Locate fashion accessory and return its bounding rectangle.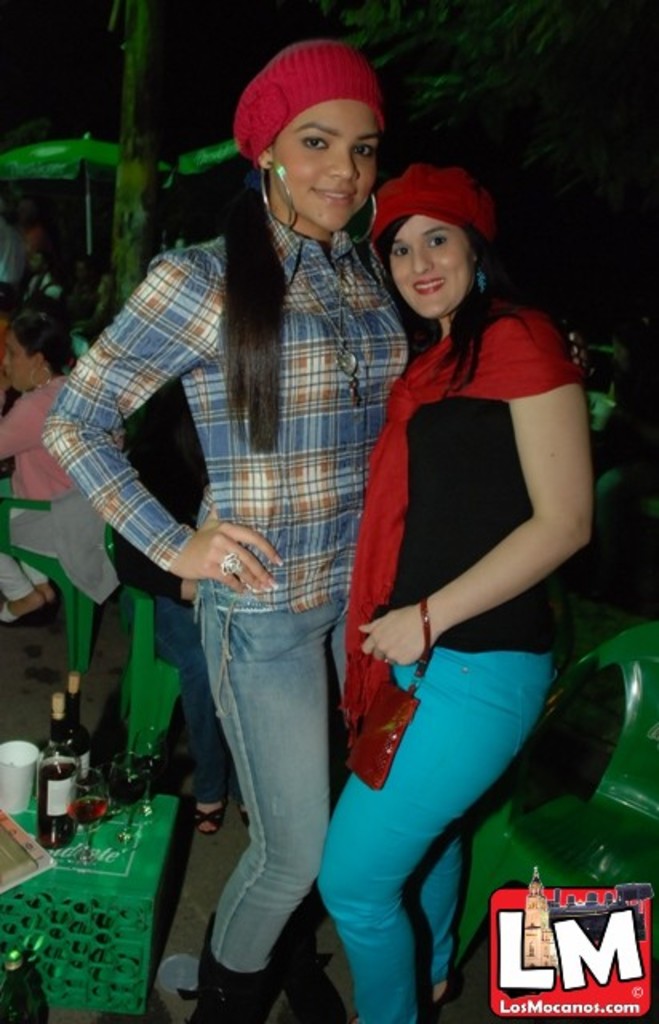
Rect(337, 293, 587, 728).
